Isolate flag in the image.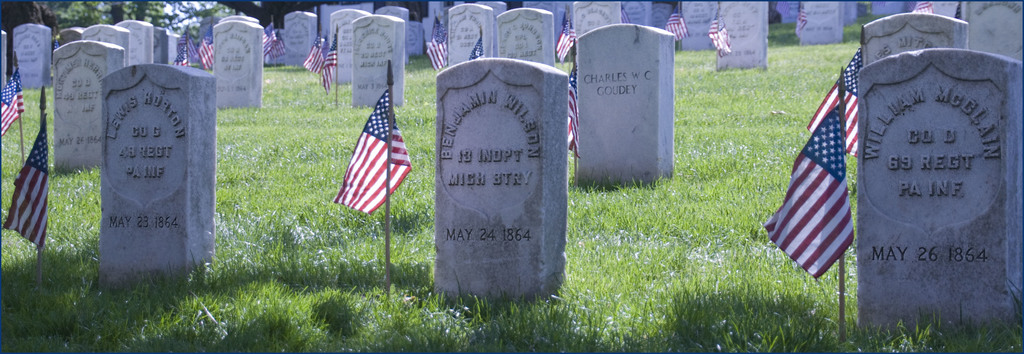
Isolated region: box(0, 62, 19, 143).
